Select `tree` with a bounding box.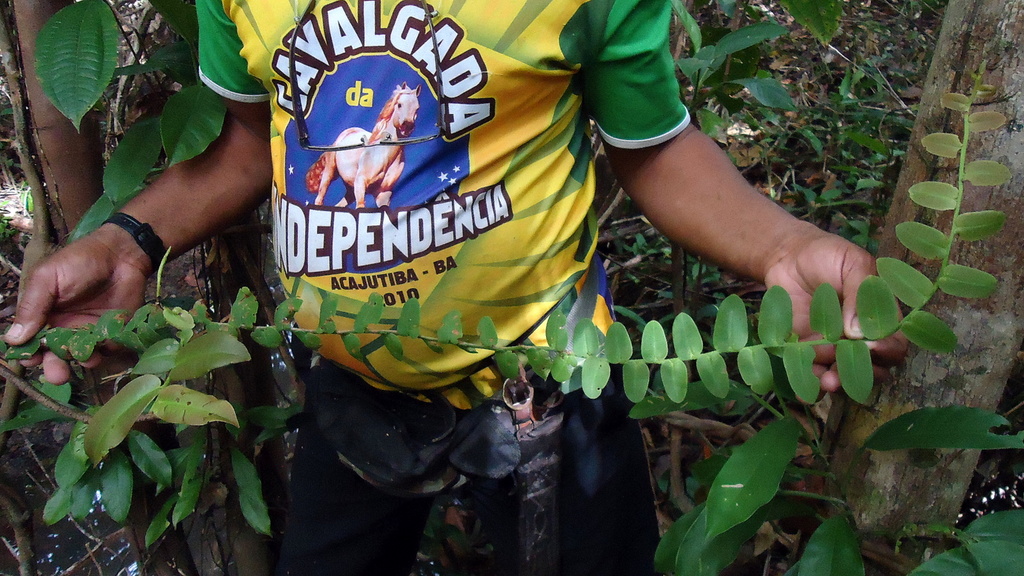
<box>819,0,1023,575</box>.
